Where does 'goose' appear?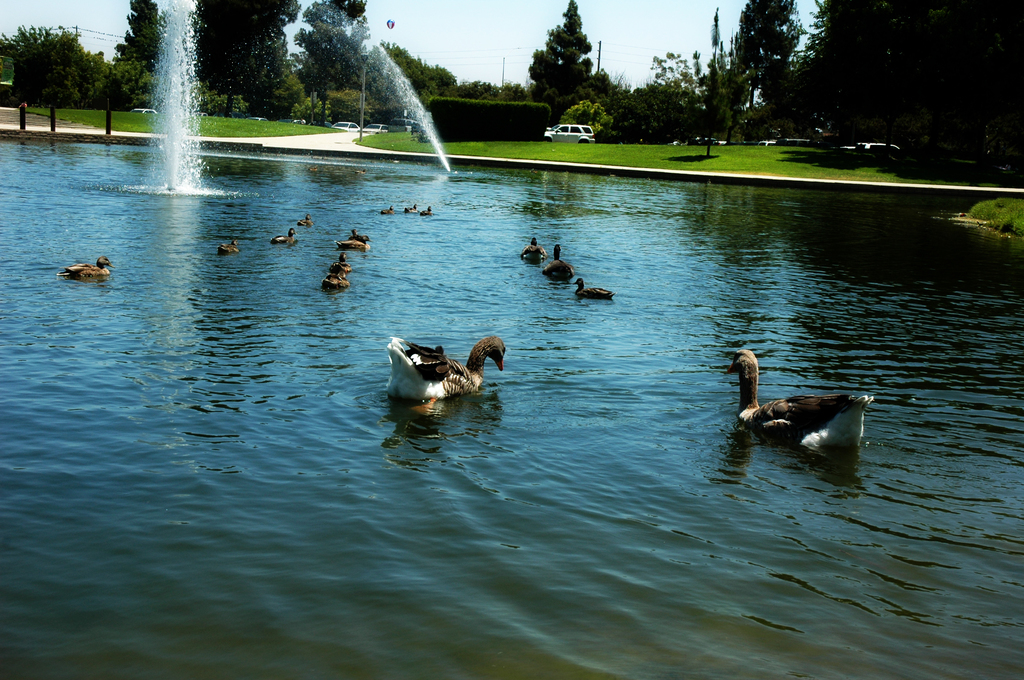
Appears at rect(298, 211, 315, 229).
